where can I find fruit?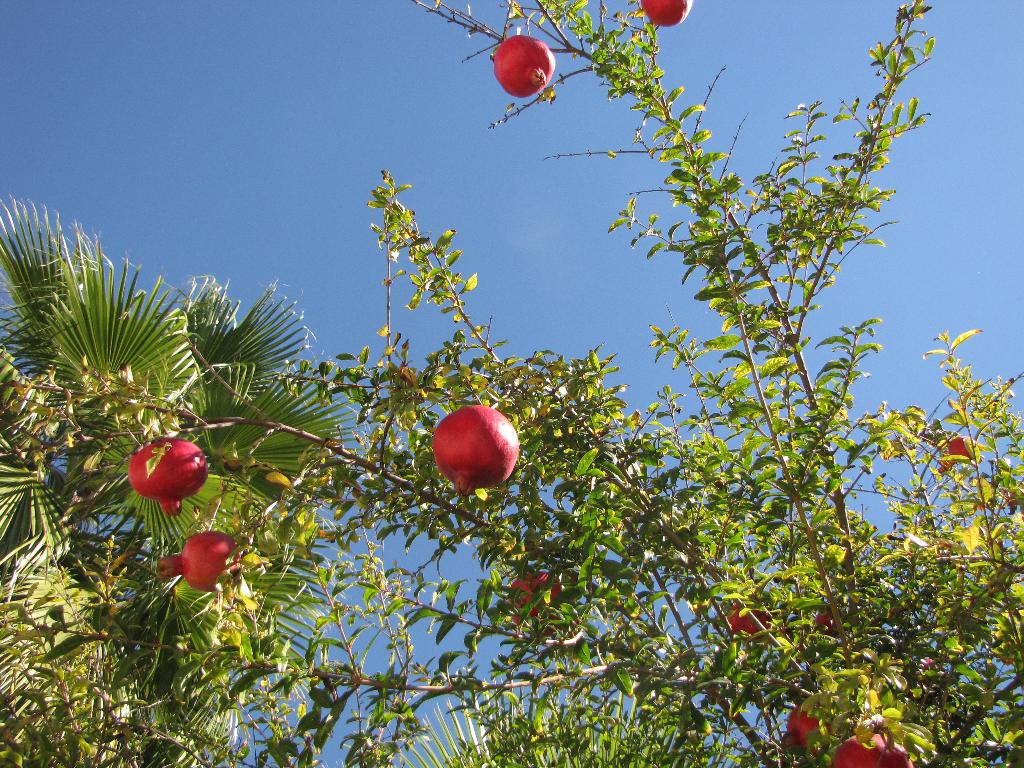
You can find it at region(639, 0, 697, 30).
